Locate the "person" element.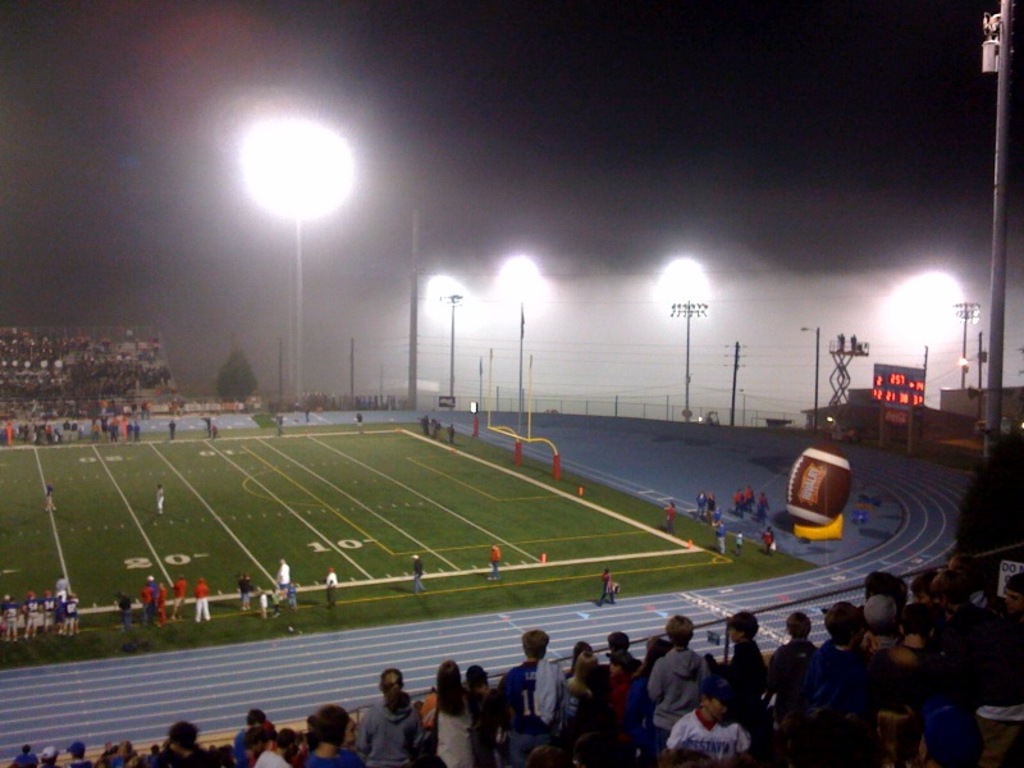
Element bbox: pyautogui.locateOnScreen(274, 557, 291, 596).
